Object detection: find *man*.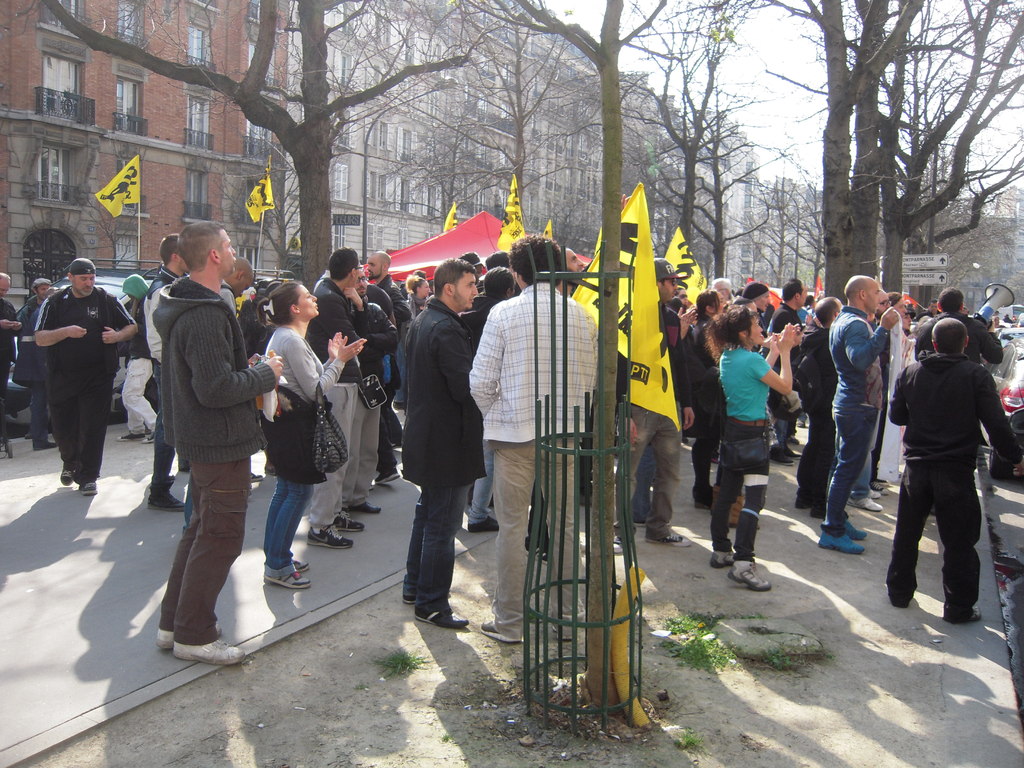
locate(114, 264, 154, 445).
